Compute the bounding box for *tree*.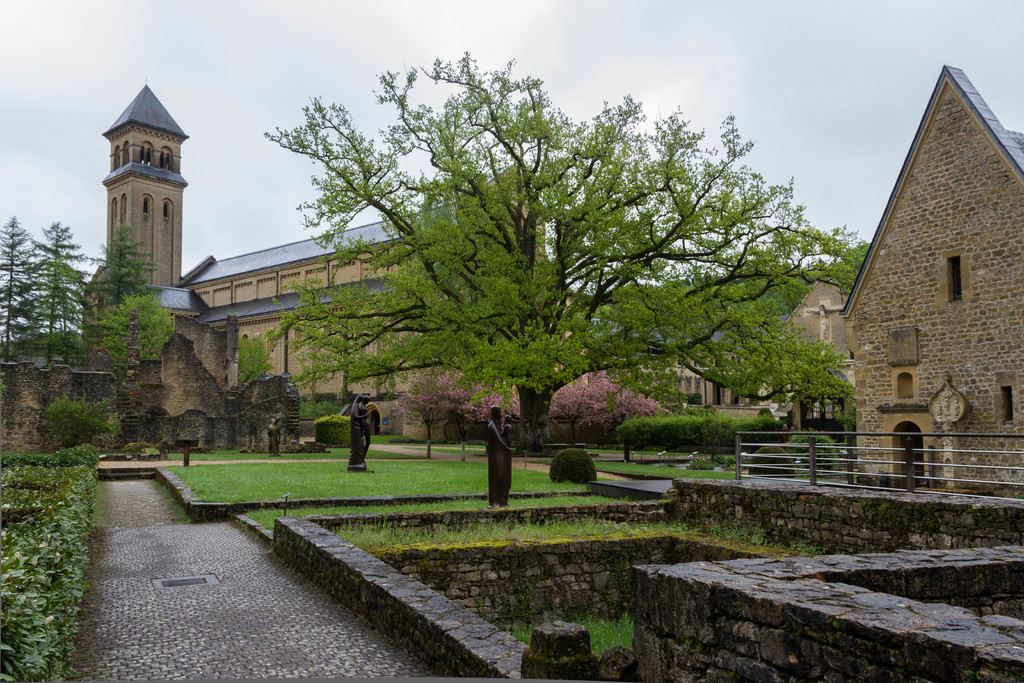
bbox=(34, 218, 89, 340).
